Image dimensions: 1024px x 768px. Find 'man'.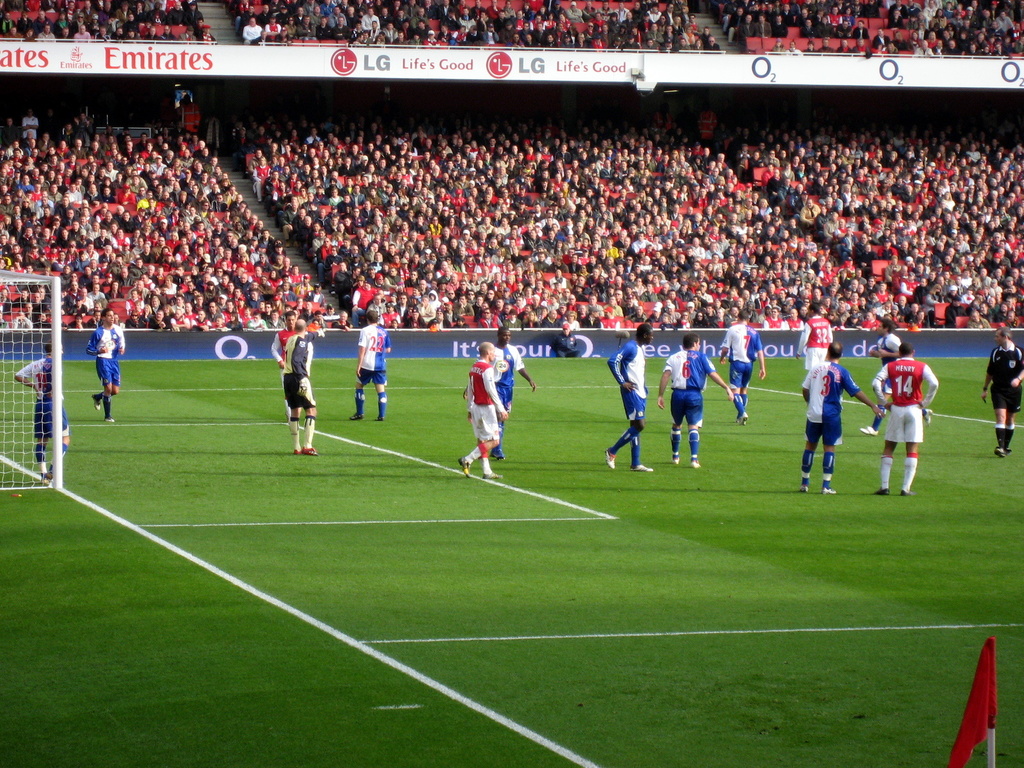
{"left": 472, "top": 342, "right": 548, "bottom": 459}.
